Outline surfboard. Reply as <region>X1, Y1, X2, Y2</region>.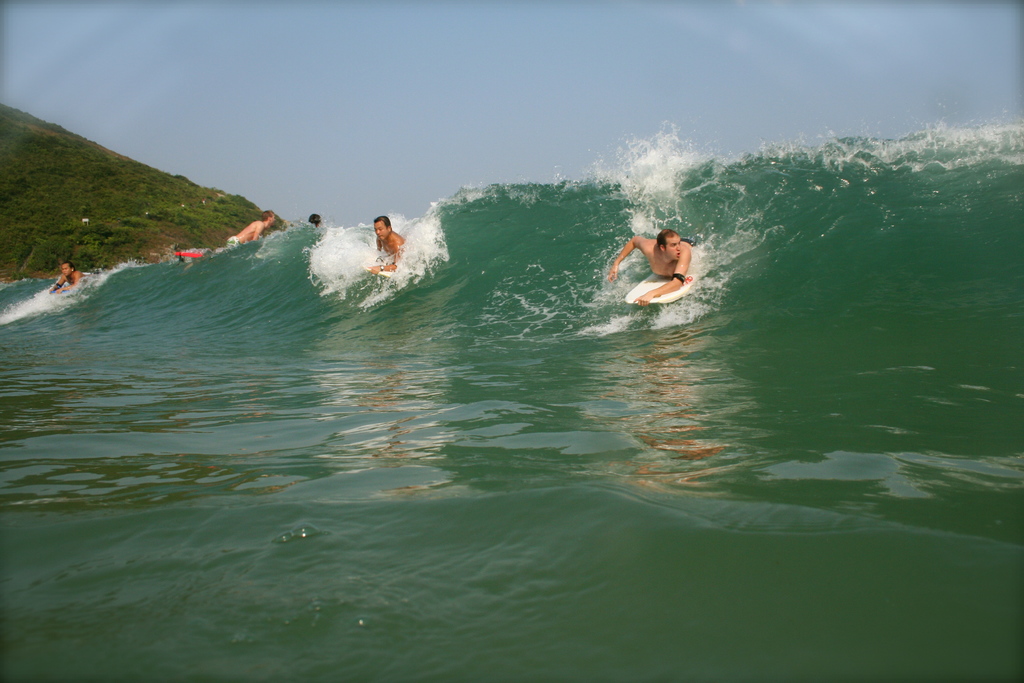
<region>364, 255, 397, 280</region>.
